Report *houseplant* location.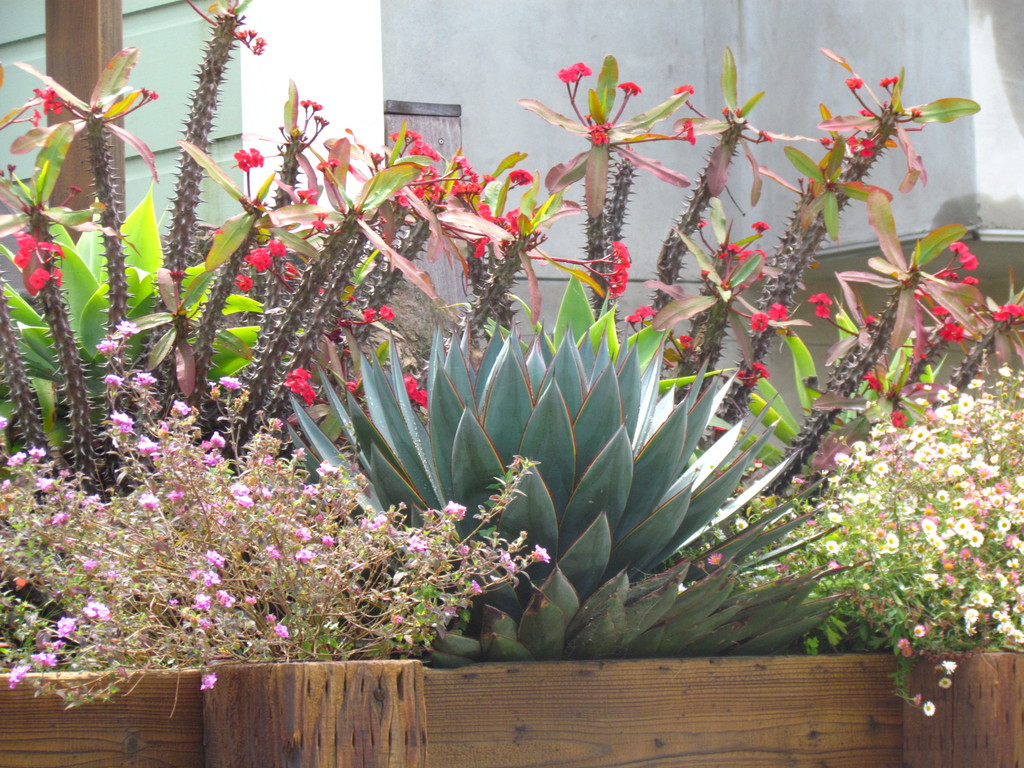
Report: <box>273,287,834,660</box>.
